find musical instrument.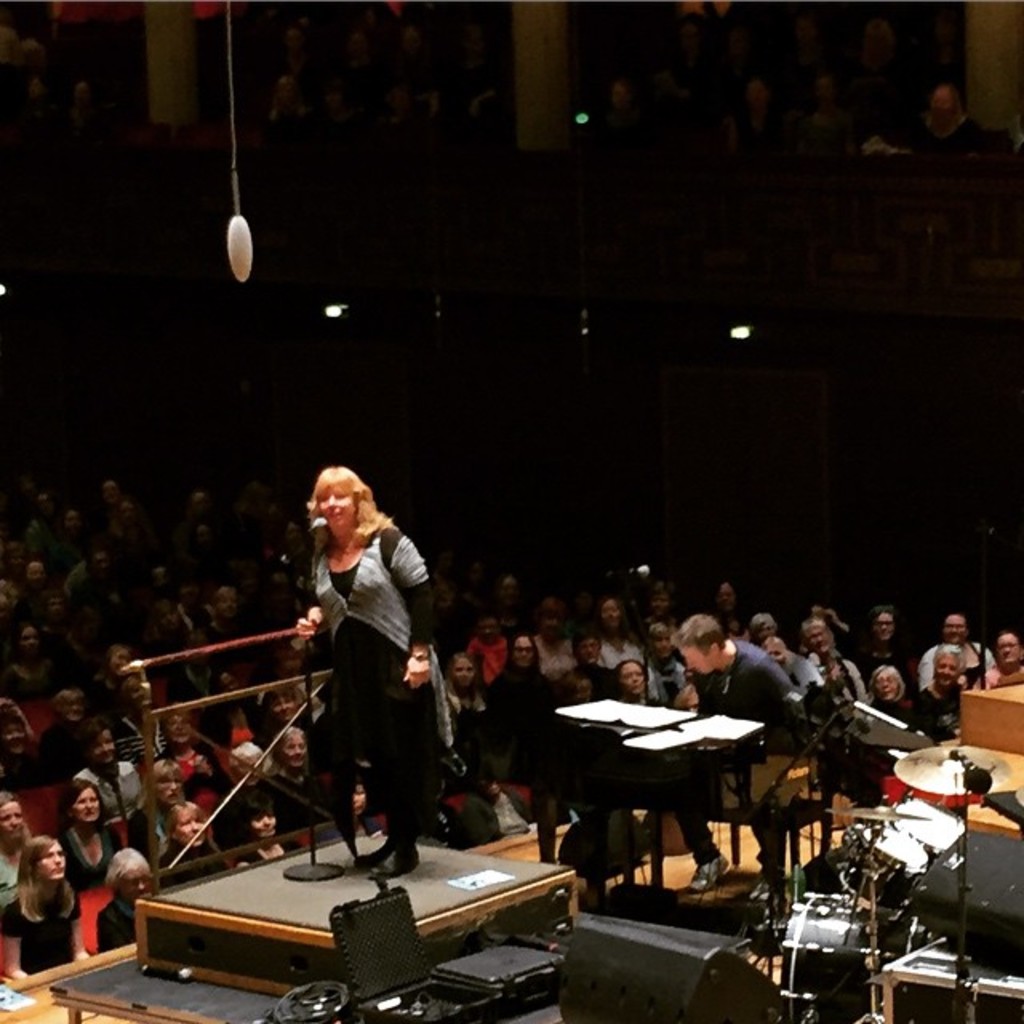
(x1=774, y1=894, x2=888, y2=1022).
